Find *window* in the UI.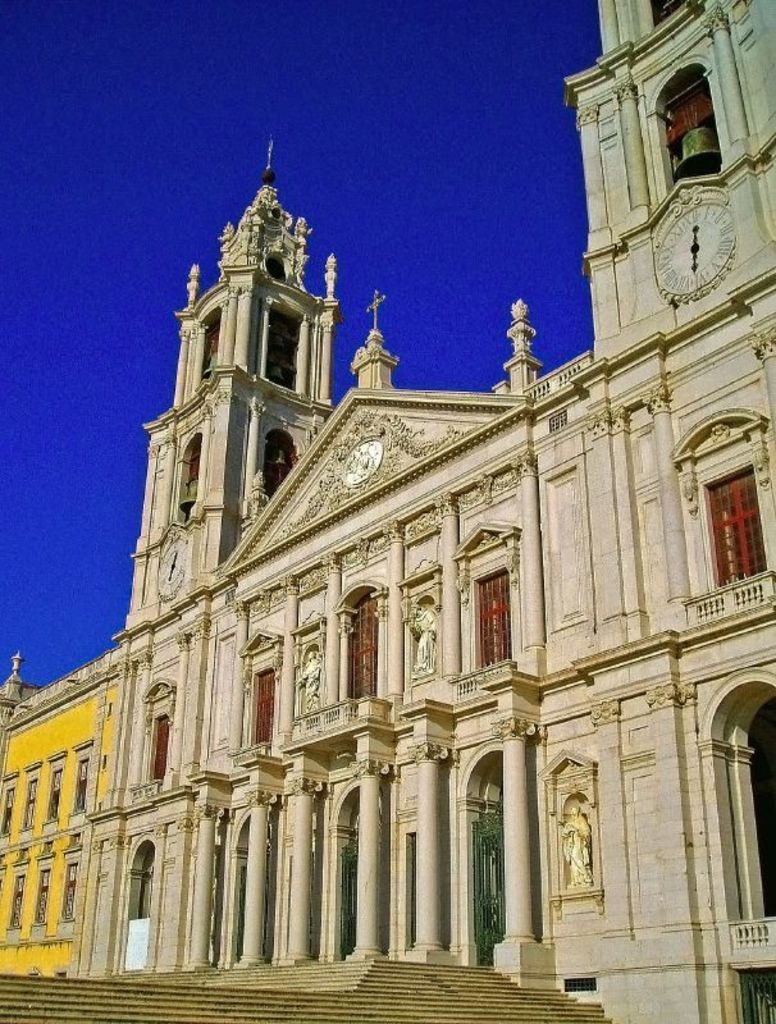
UI element at 704 463 763 602.
